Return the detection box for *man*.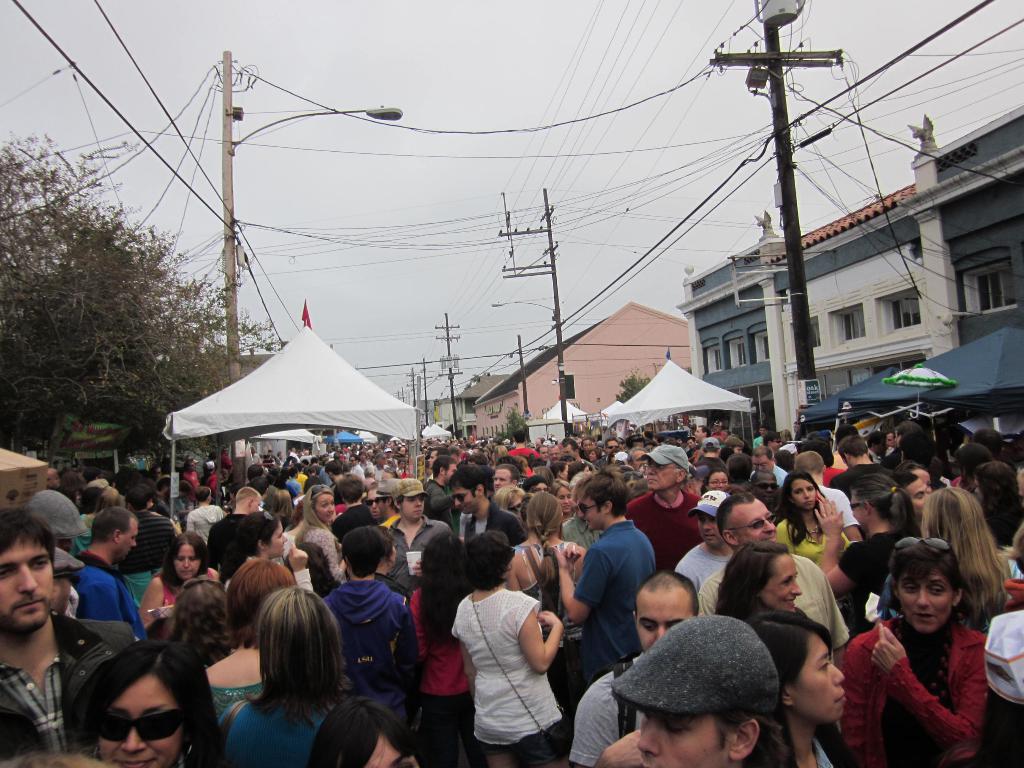
x1=382, y1=479, x2=459, y2=603.
